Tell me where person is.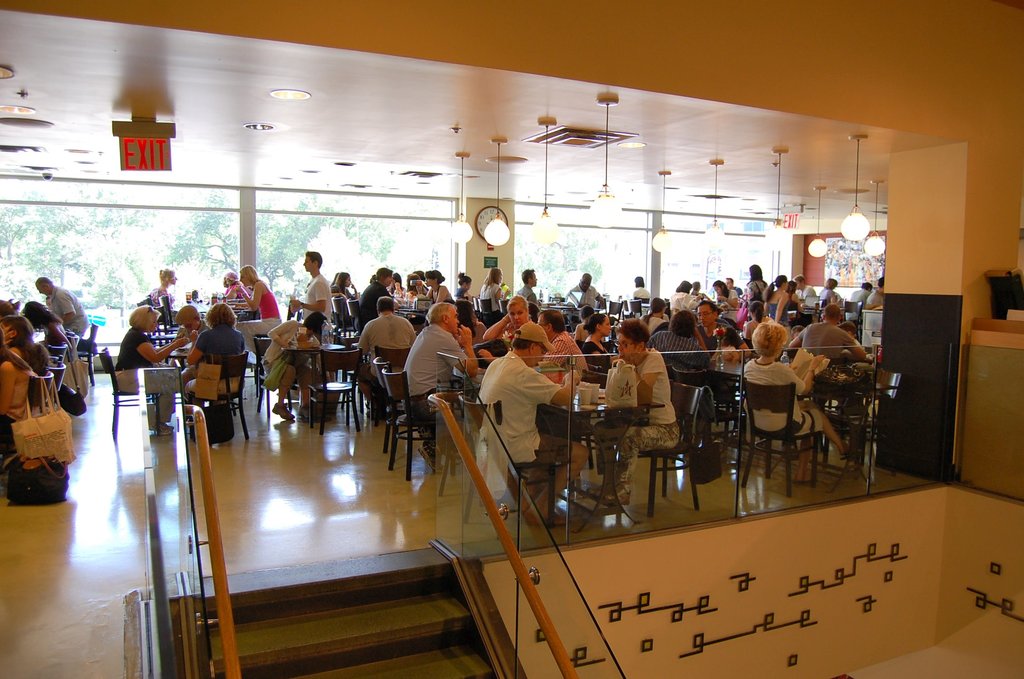
person is at x1=402 y1=298 x2=478 y2=474.
